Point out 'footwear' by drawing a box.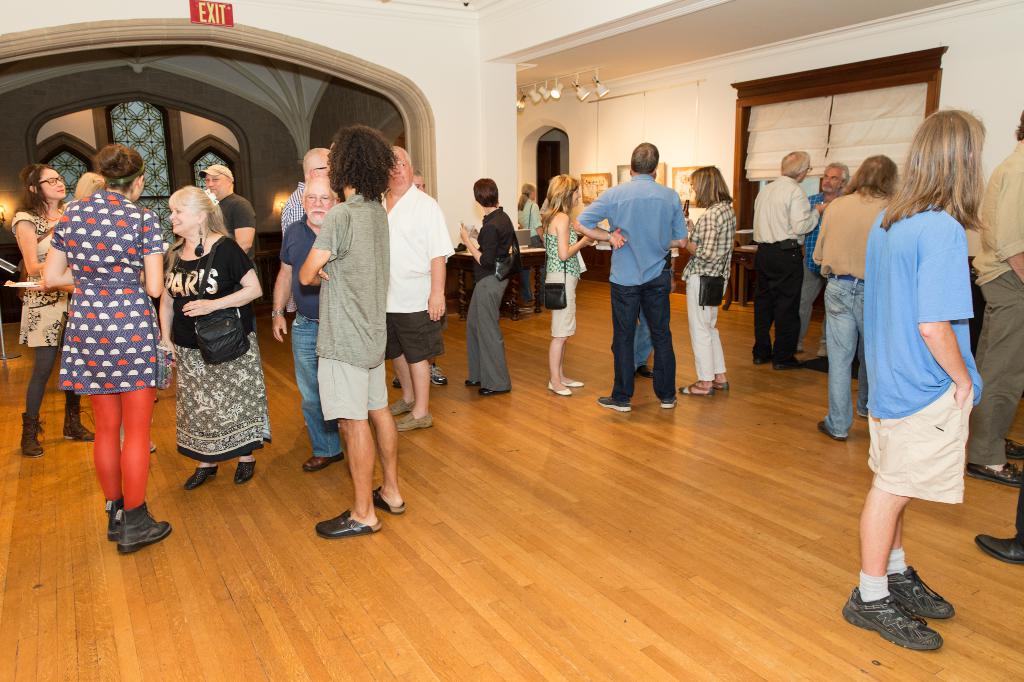
bbox(390, 396, 406, 413).
